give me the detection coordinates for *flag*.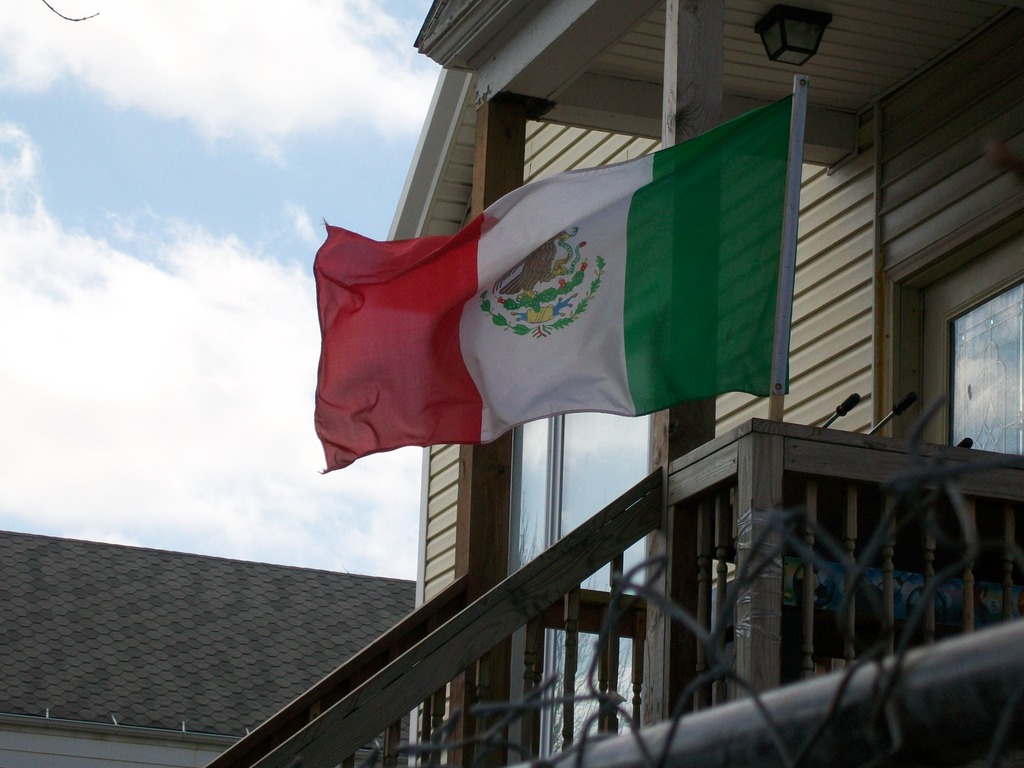
316:99:808:477.
